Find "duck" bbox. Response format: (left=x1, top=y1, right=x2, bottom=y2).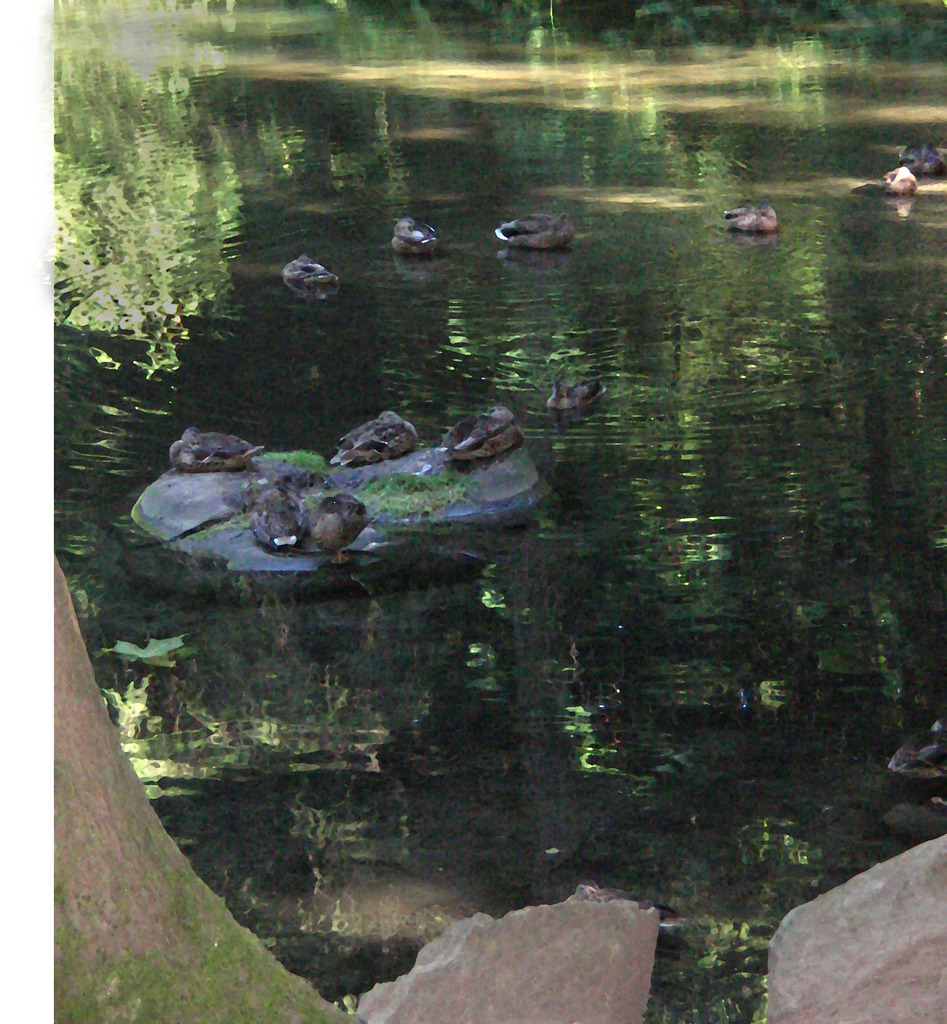
(left=726, top=197, right=774, bottom=243).
